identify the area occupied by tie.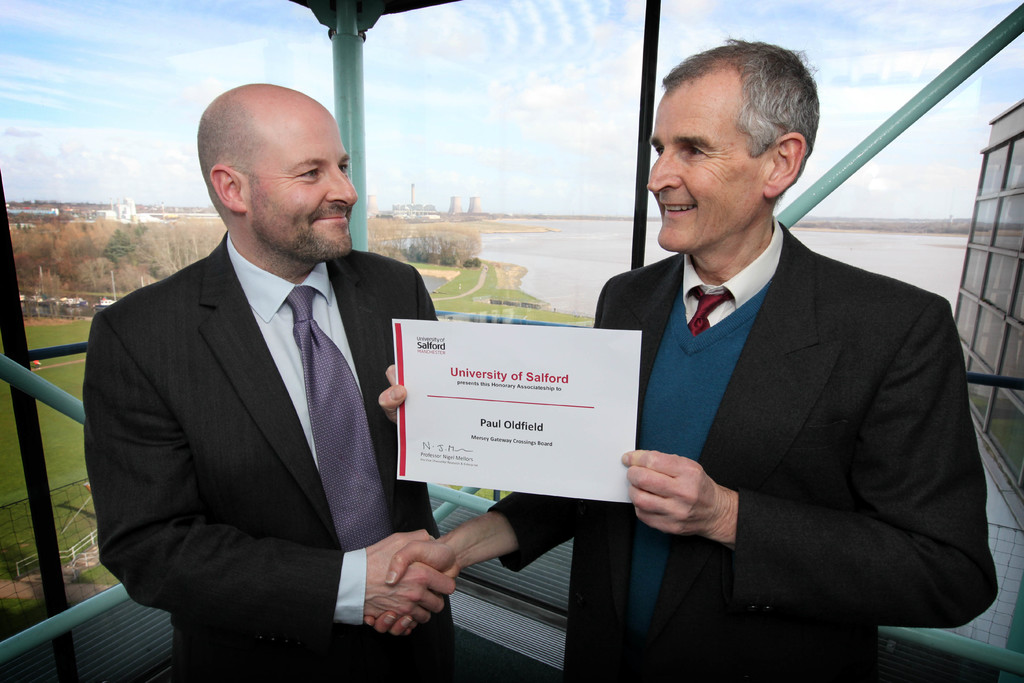
Area: [276, 286, 402, 566].
